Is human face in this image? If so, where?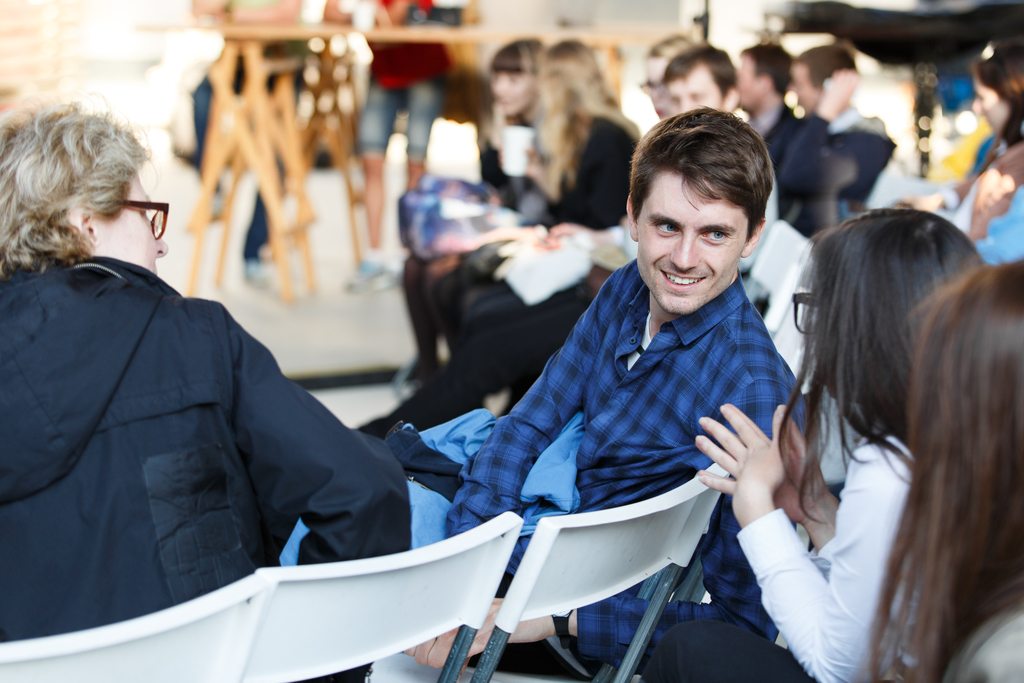
Yes, at x1=791 y1=69 x2=813 y2=119.
